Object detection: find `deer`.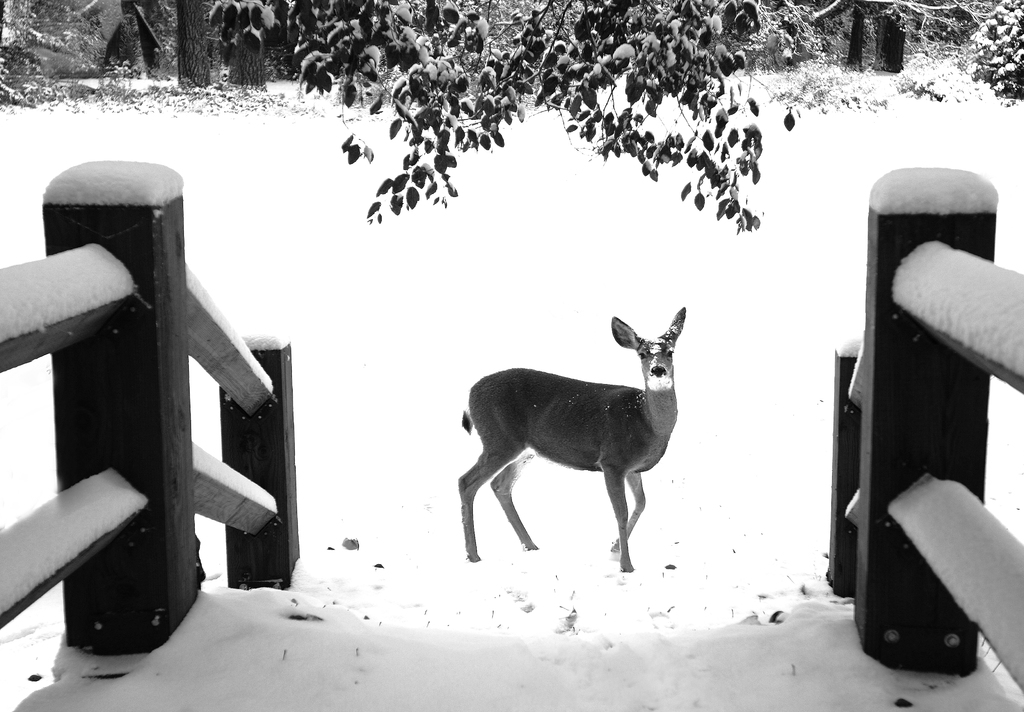
bbox(458, 305, 688, 571).
